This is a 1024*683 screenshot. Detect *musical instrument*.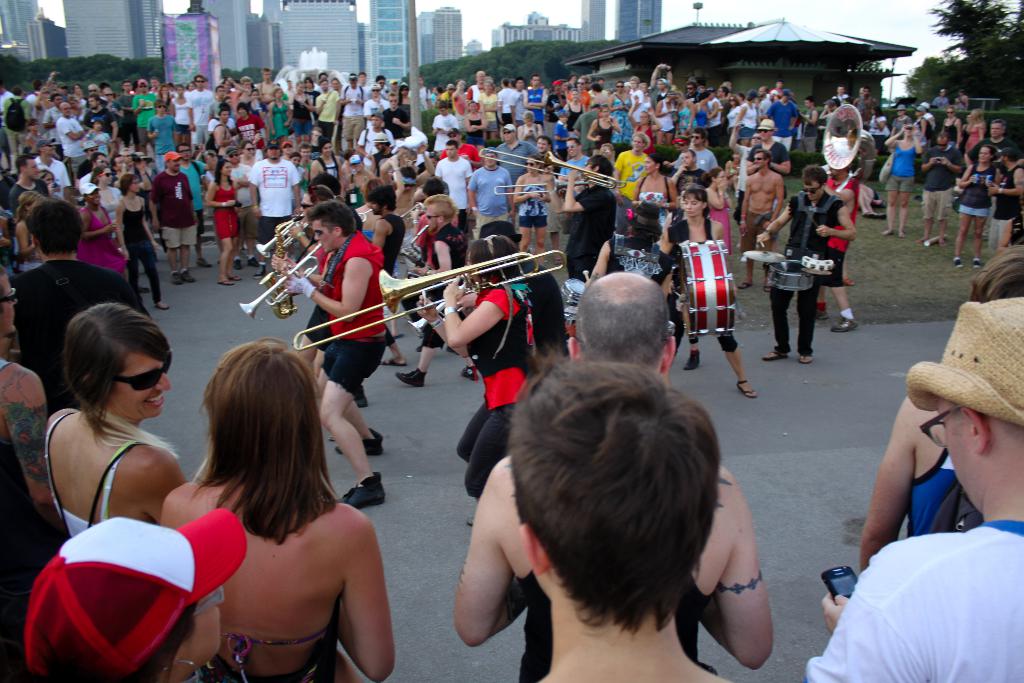
(left=477, top=145, right=624, bottom=188).
